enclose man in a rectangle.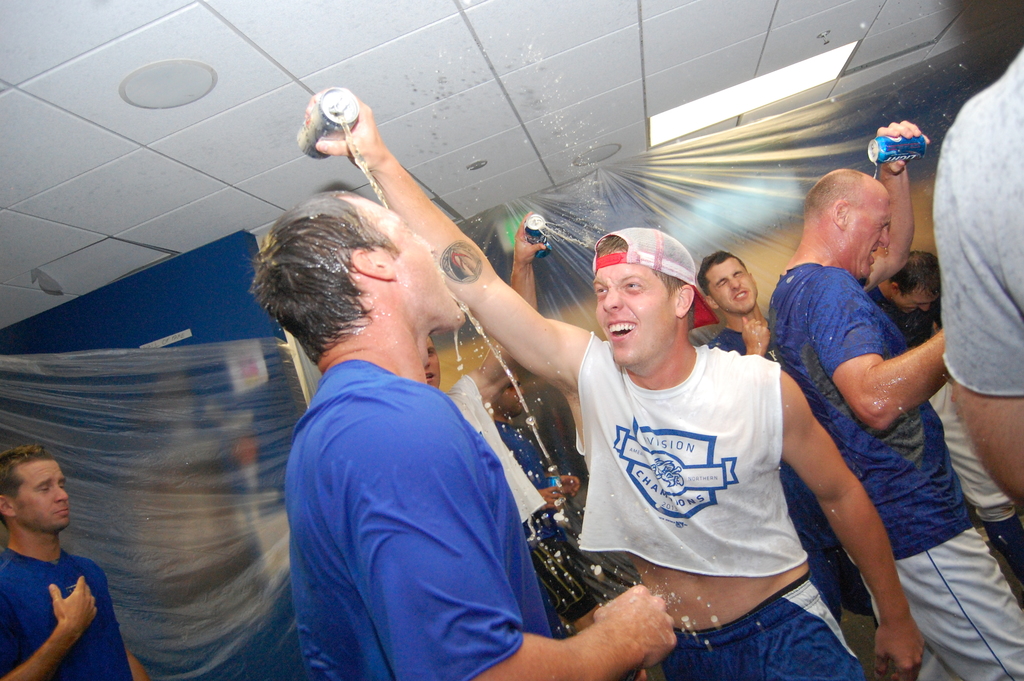
[251,186,680,680].
